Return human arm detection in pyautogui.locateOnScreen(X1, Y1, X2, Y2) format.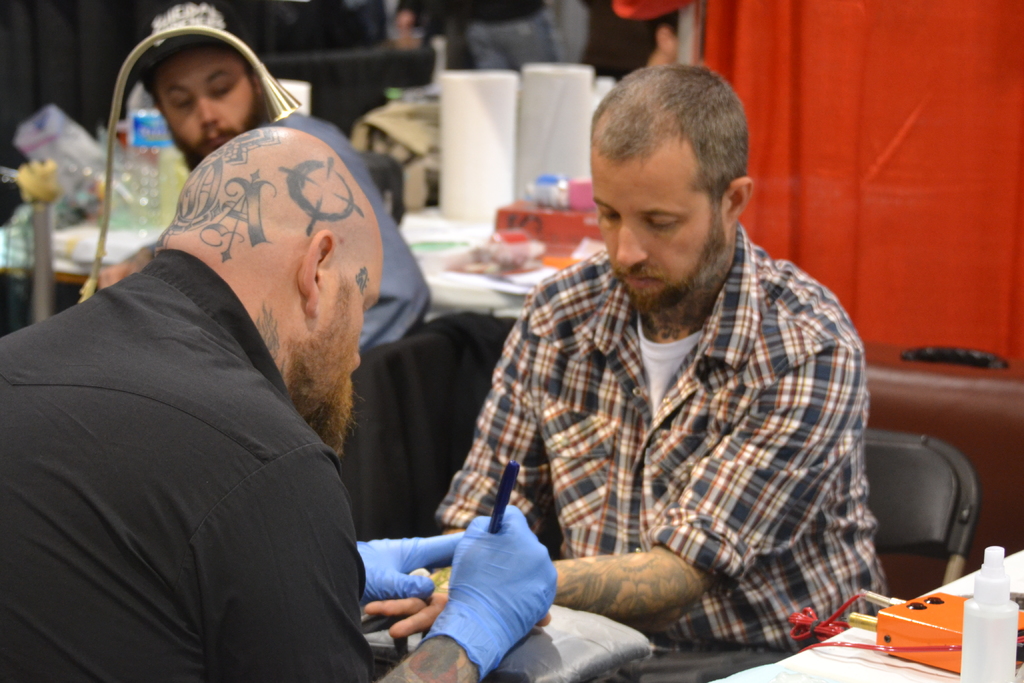
pyautogui.locateOnScreen(436, 287, 556, 541).
